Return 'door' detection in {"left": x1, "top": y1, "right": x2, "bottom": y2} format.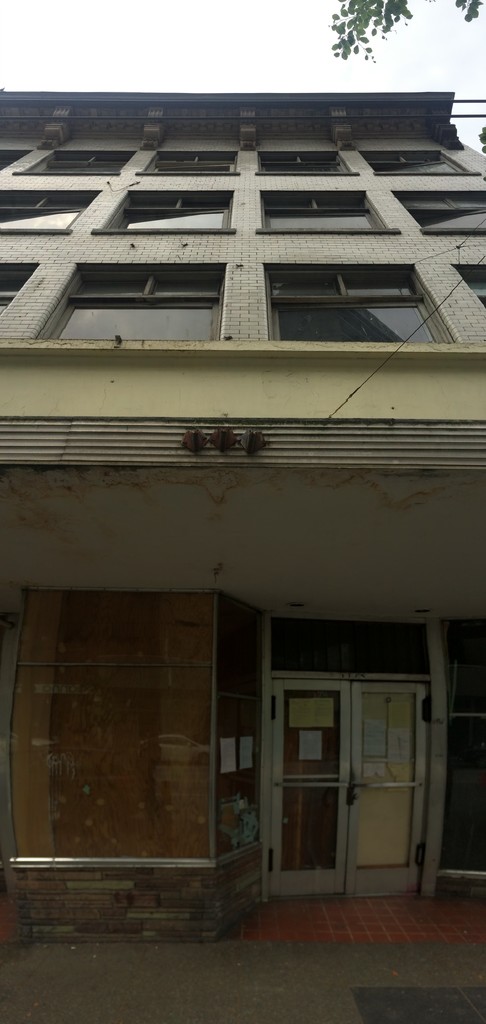
{"left": 267, "top": 681, "right": 351, "bottom": 900}.
